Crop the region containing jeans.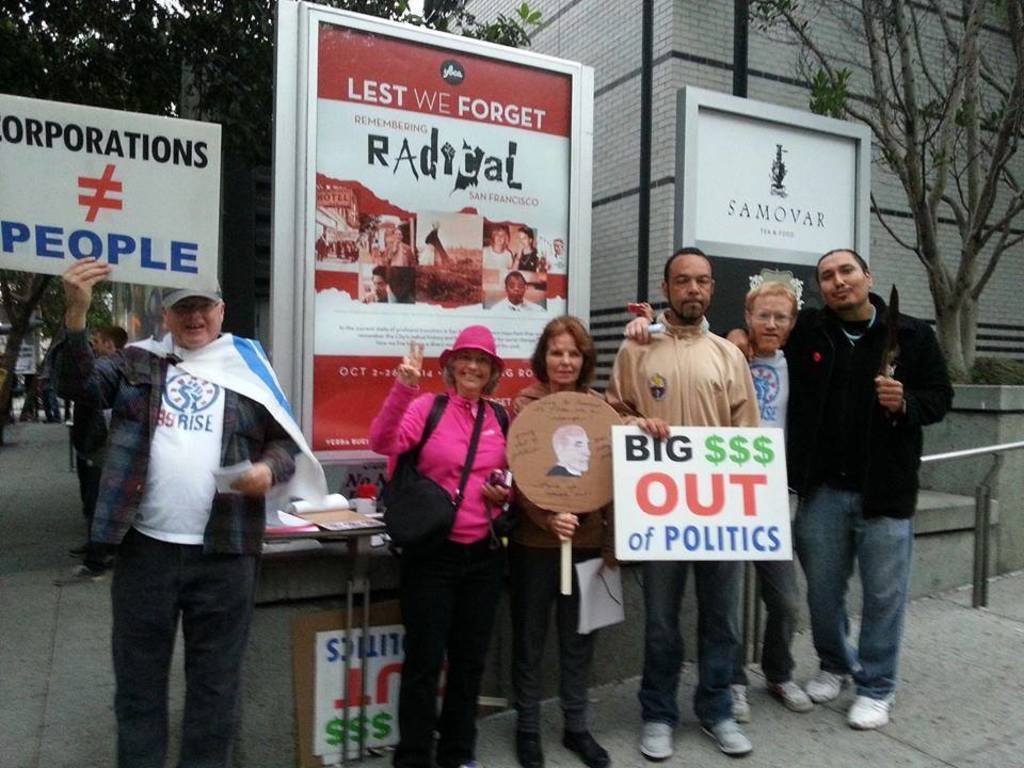
Crop region: bbox(637, 561, 734, 720).
